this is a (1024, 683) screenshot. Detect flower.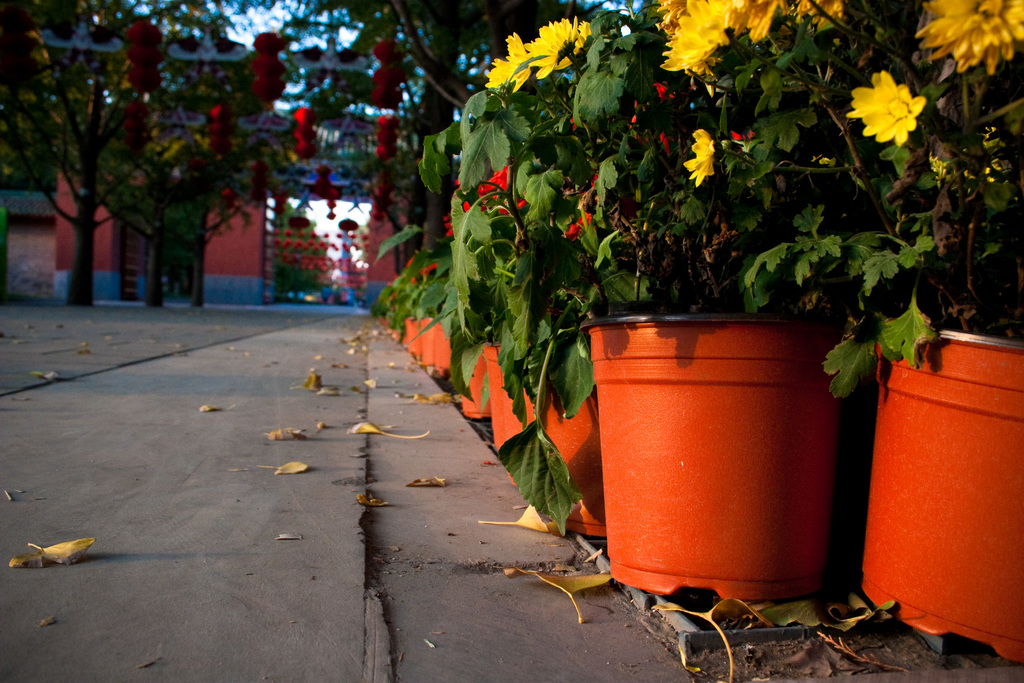
bbox=(867, 78, 925, 147).
